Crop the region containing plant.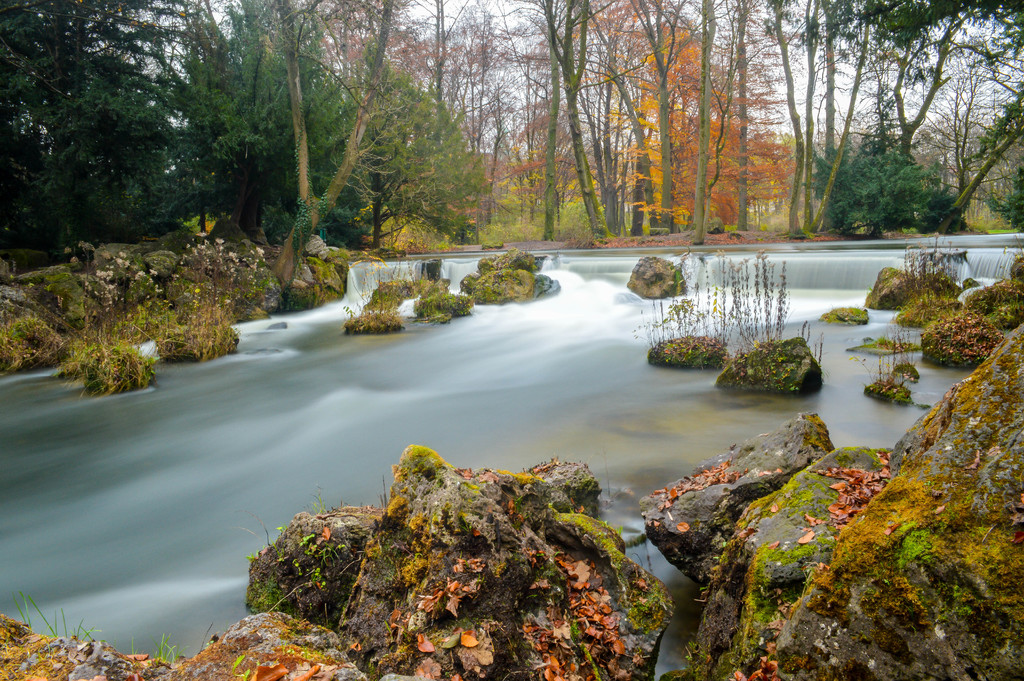
Crop region: {"x1": 555, "y1": 512, "x2": 620, "y2": 566}.
